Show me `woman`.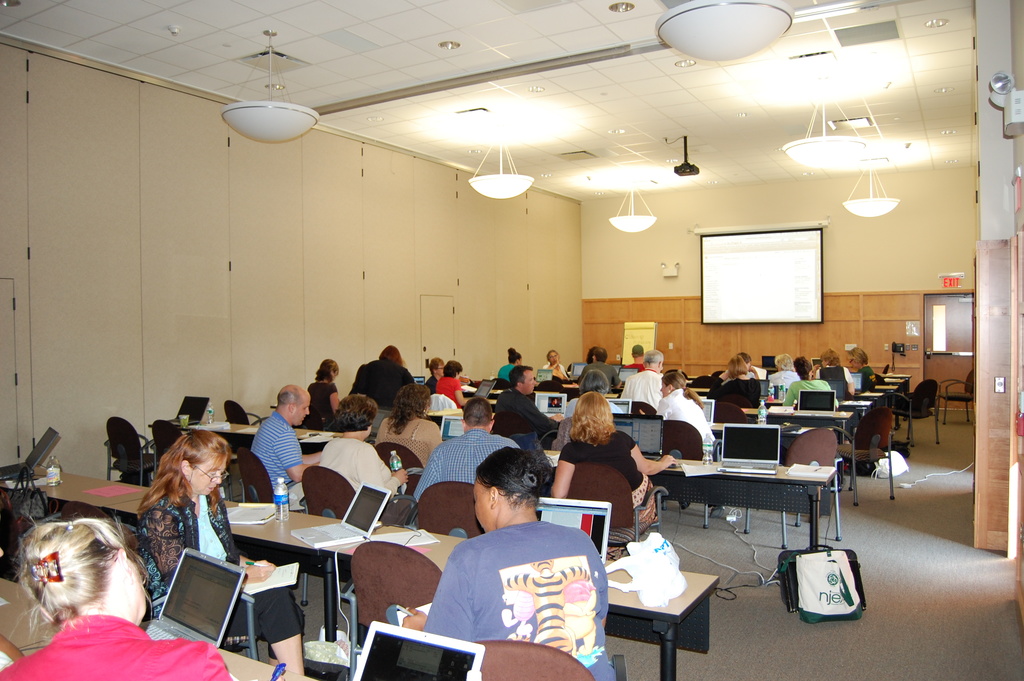
`woman` is here: (652, 368, 718, 448).
